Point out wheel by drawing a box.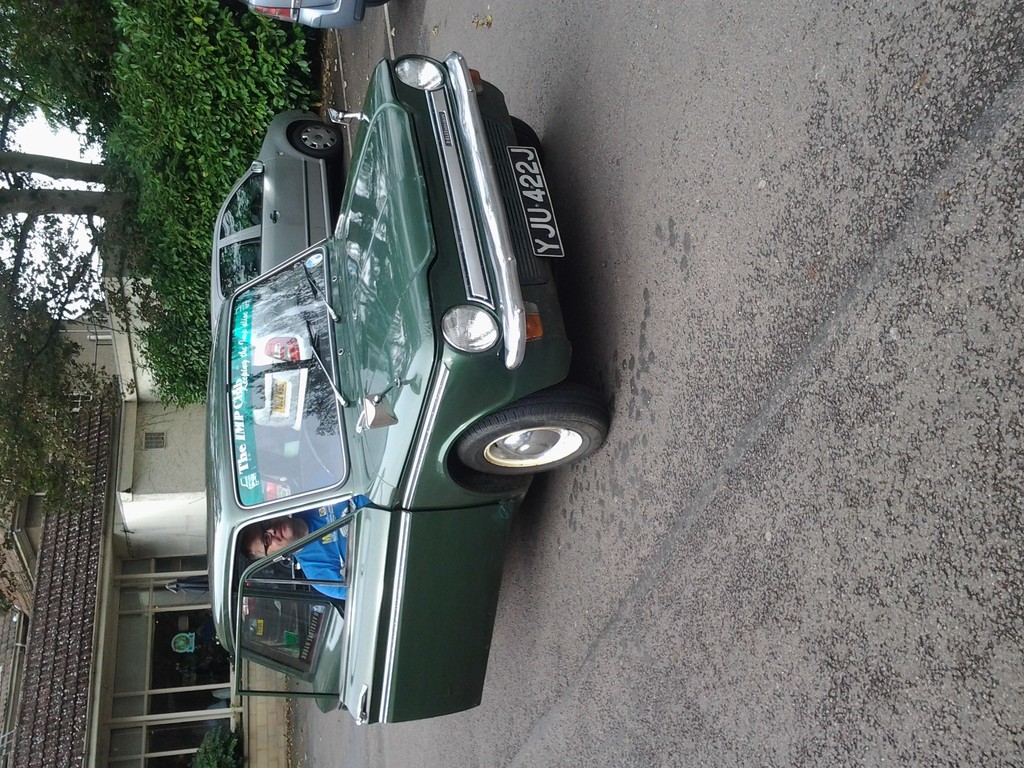
(left=507, top=116, right=543, bottom=162).
